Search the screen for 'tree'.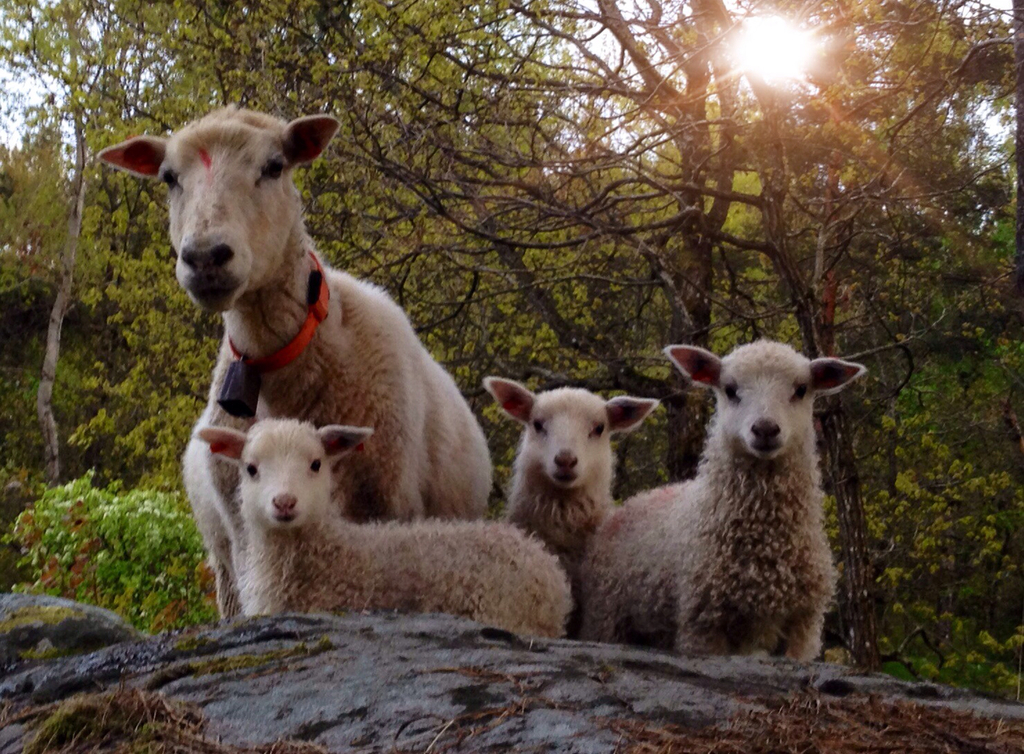
Found at x1=704, y1=0, x2=1017, y2=605.
